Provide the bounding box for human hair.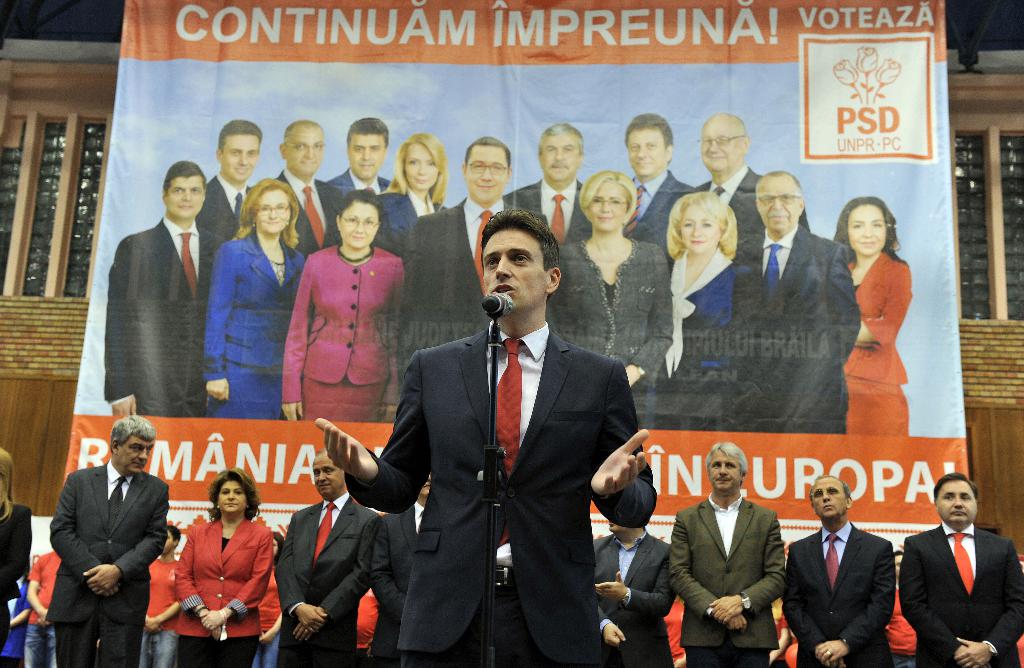
x1=0, y1=445, x2=17, y2=523.
